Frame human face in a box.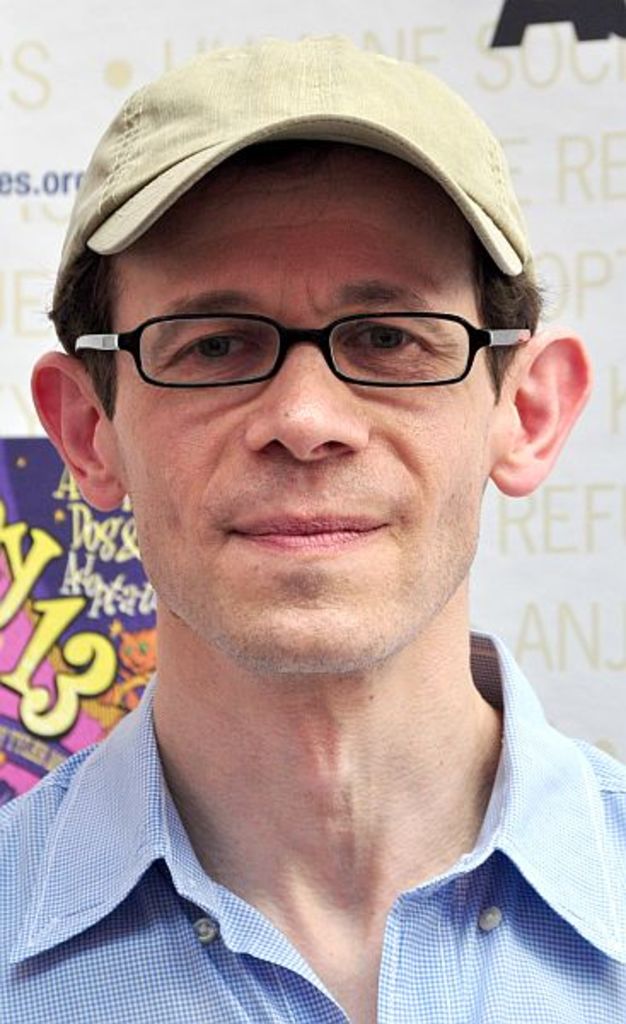
111,143,490,679.
